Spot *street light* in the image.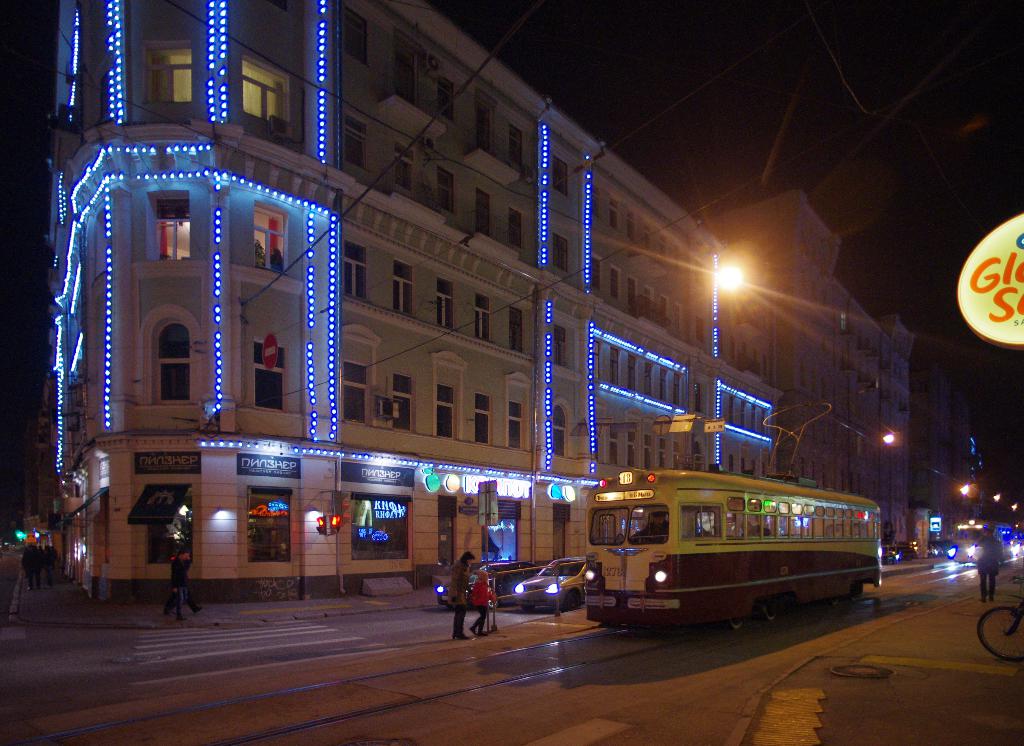
*street light* found at pyautogui.locateOnScreen(705, 248, 744, 300).
